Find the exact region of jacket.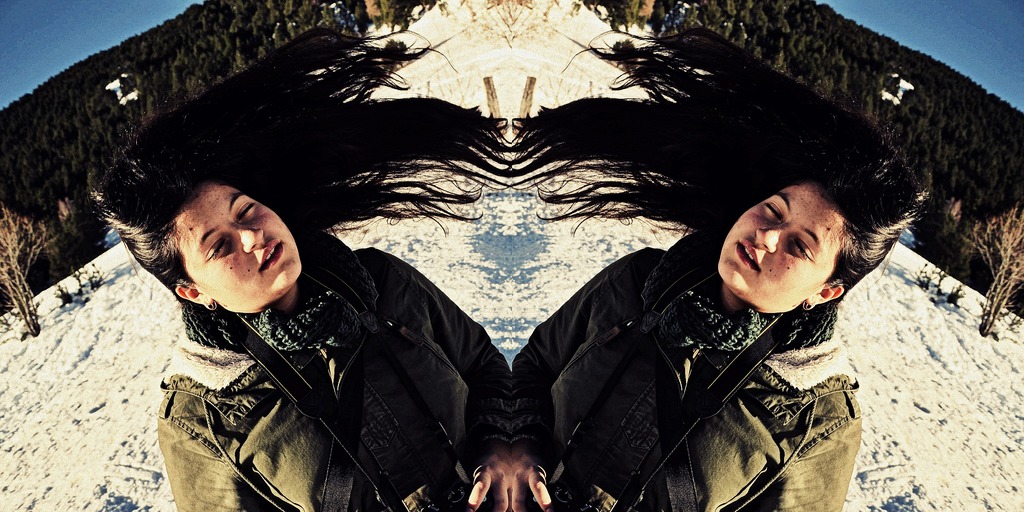
Exact region: select_region(511, 227, 862, 511).
